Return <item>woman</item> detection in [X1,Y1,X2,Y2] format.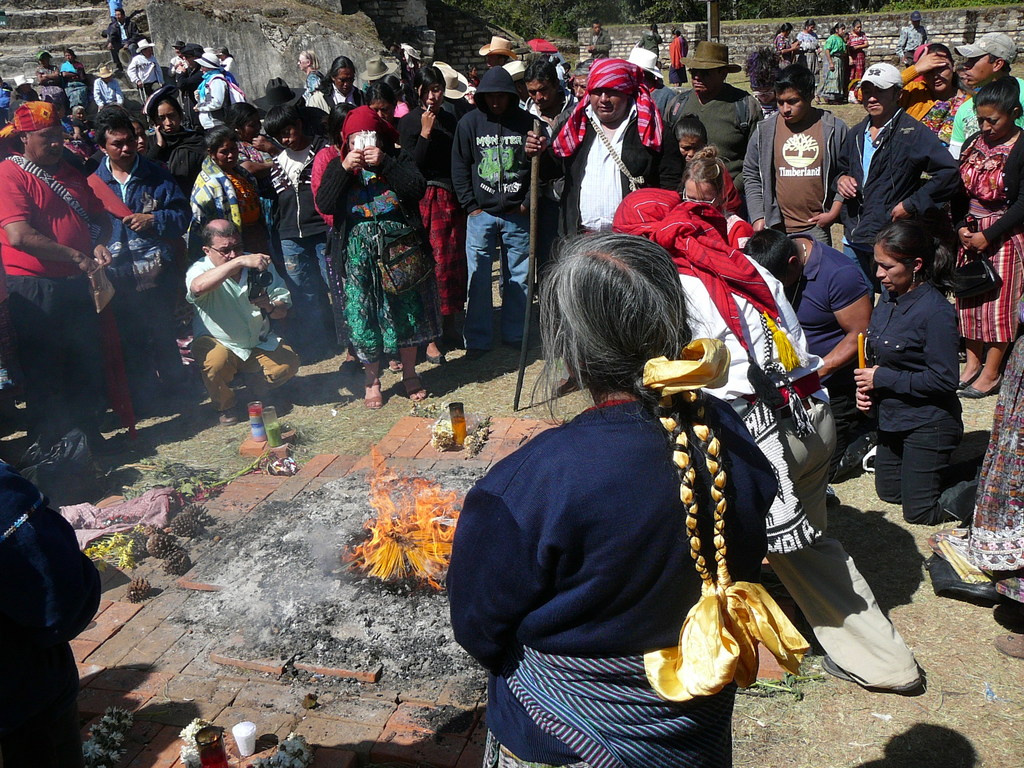
[133,92,205,197].
